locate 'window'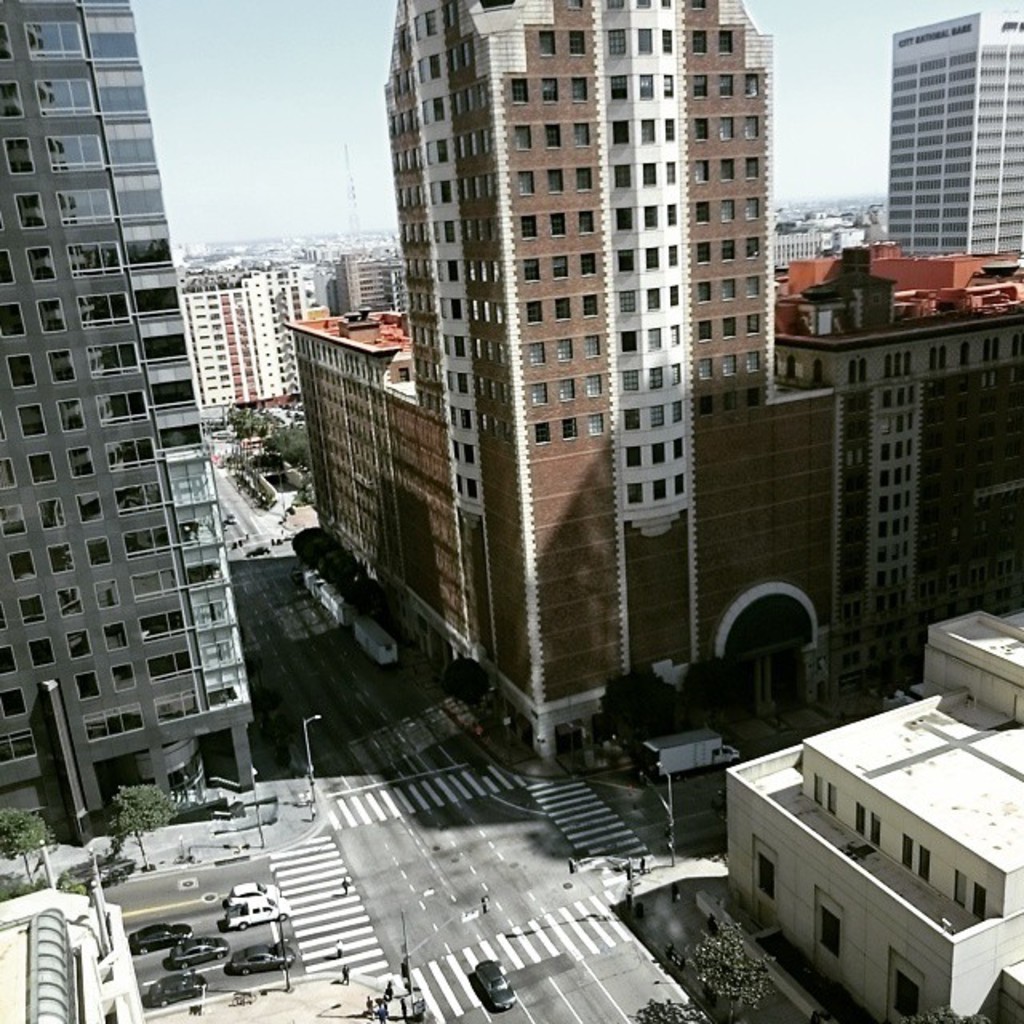
[667, 398, 686, 429]
